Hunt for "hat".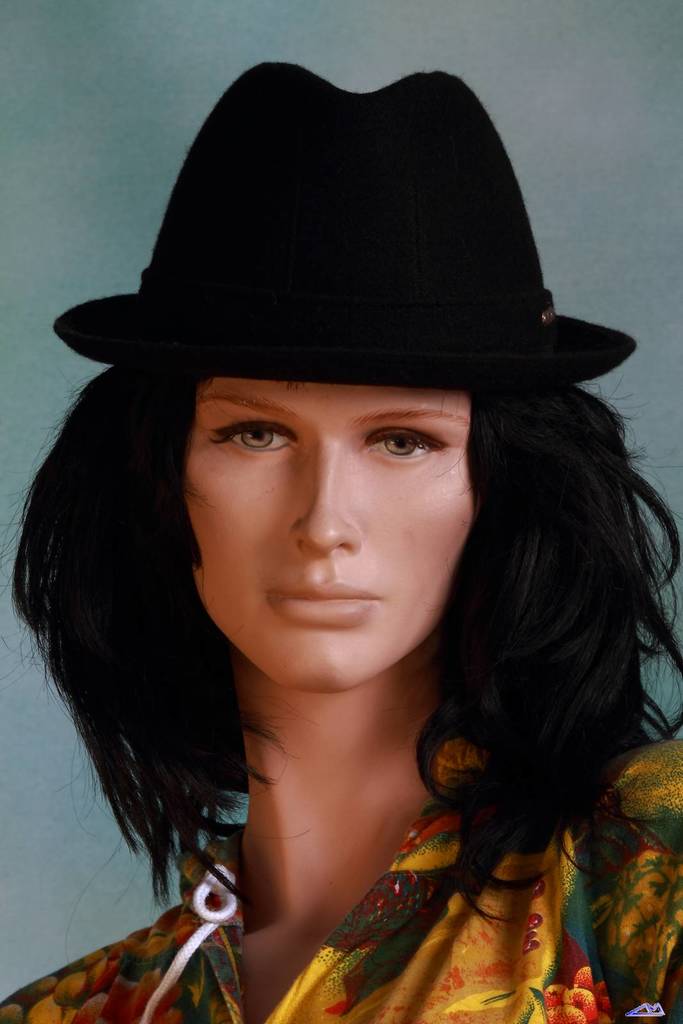
Hunted down at [left=52, top=63, right=637, bottom=387].
